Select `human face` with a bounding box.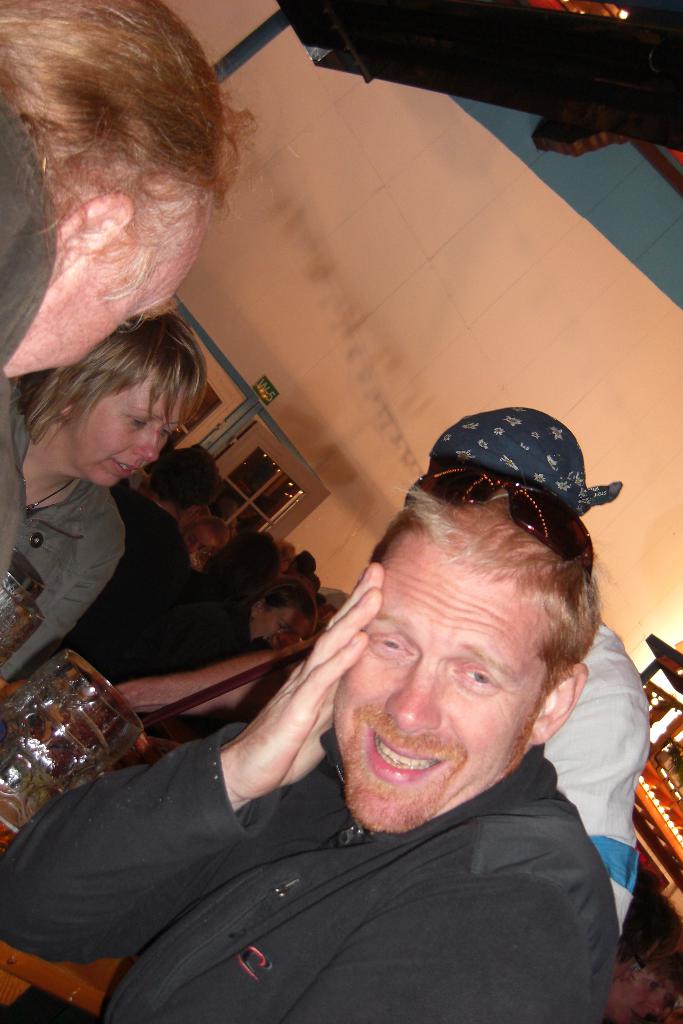
bbox=(70, 381, 189, 490).
